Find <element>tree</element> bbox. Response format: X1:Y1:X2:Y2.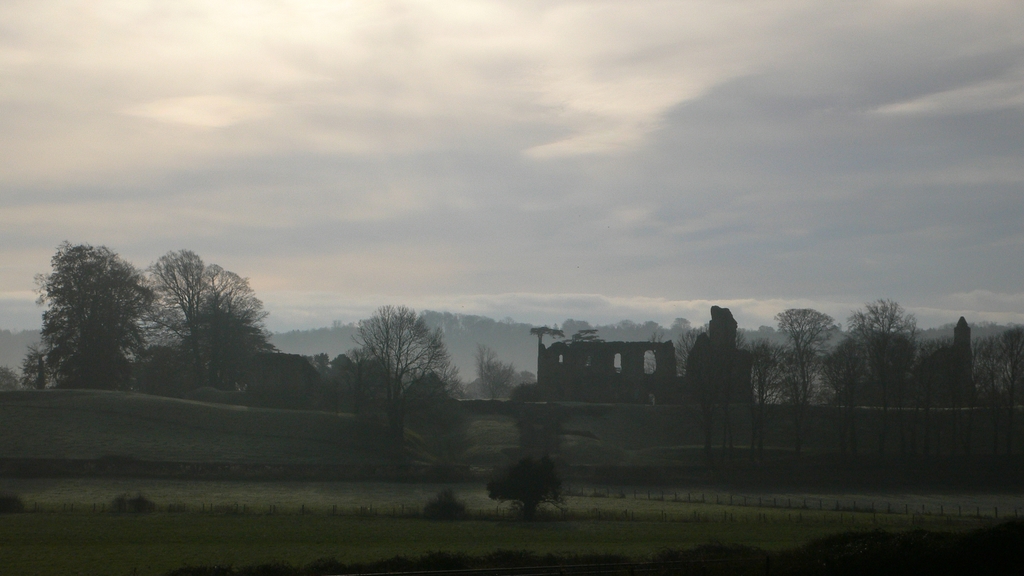
830:328:855:435.
